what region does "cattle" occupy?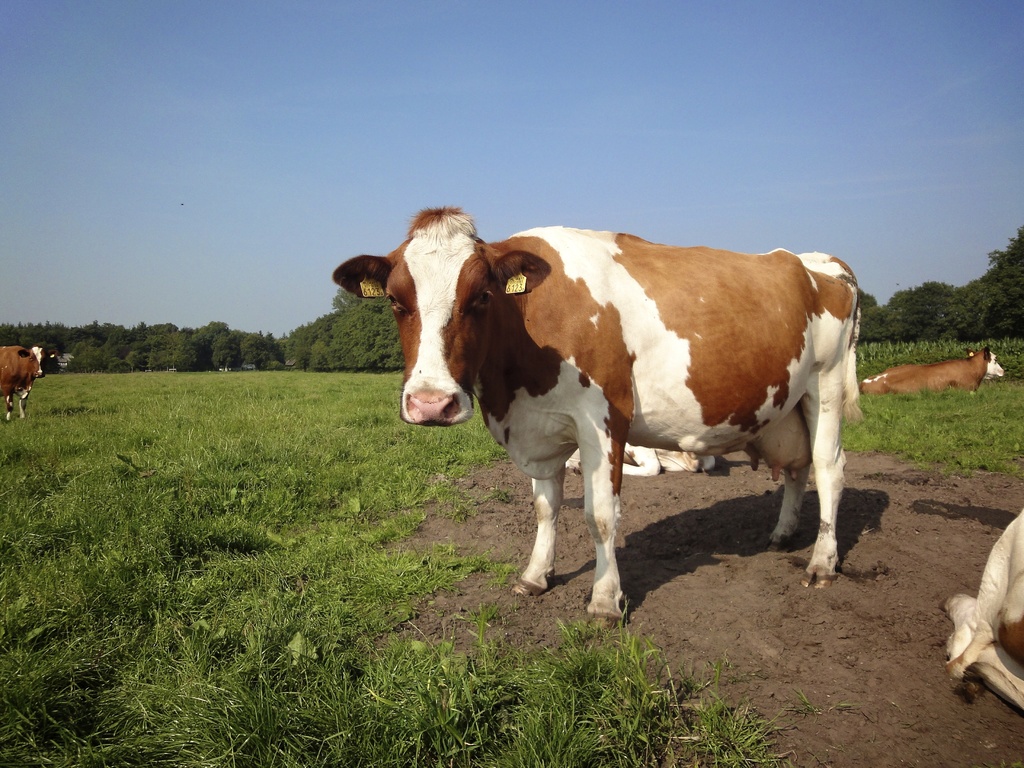
left=858, top=349, right=1006, bottom=398.
